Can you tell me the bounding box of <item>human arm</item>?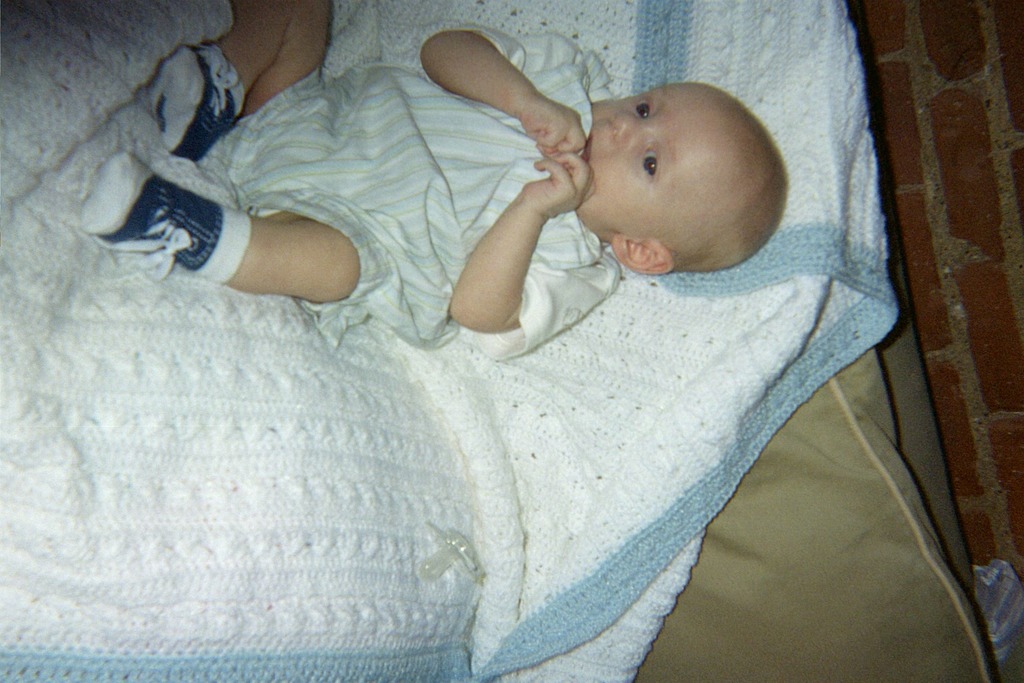
region(449, 152, 595, 335).
